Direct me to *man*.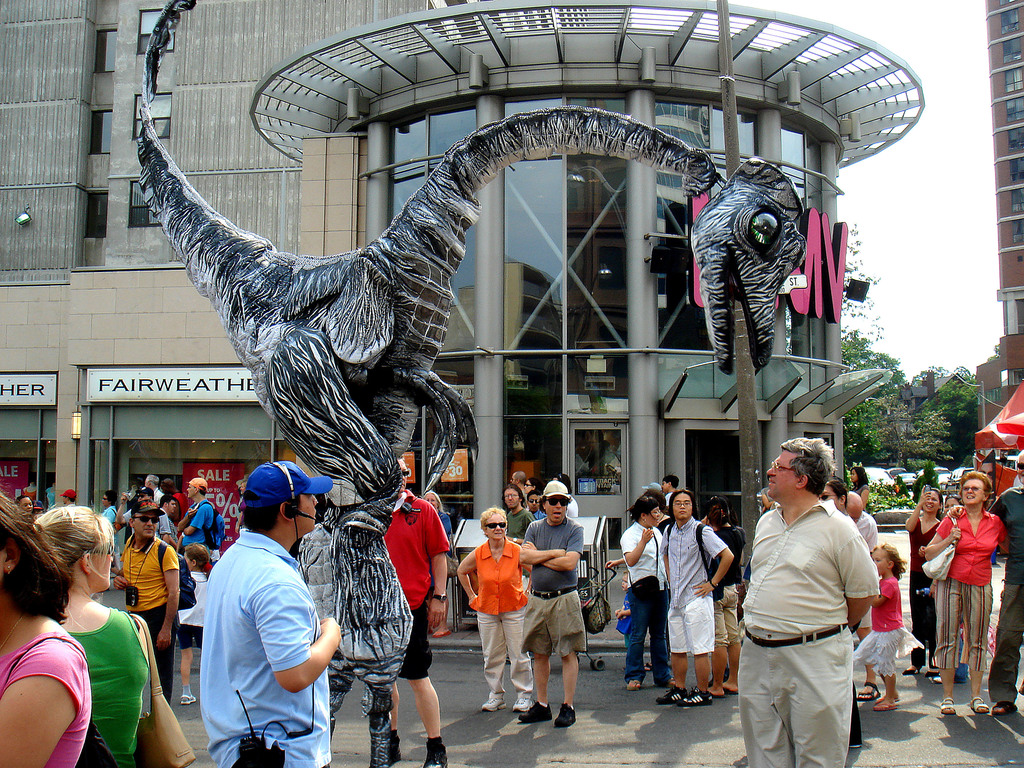
Direction: l=208, t=452, r=342, b=767.
